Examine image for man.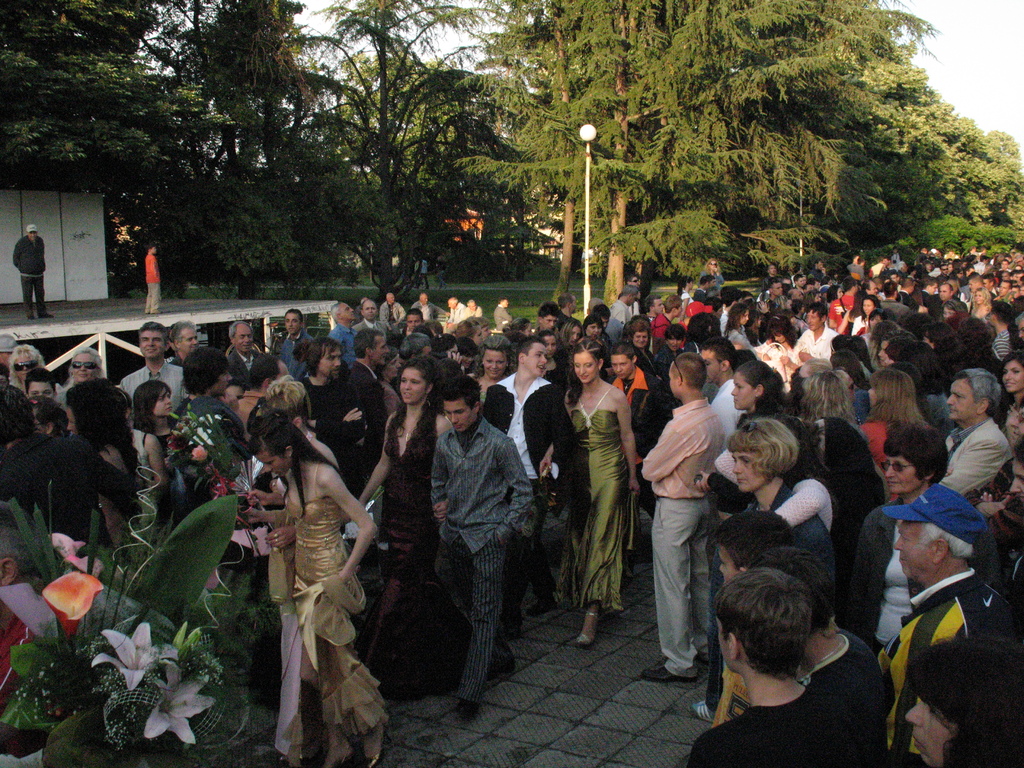
Examination result: (360, 331, 394, 387).
